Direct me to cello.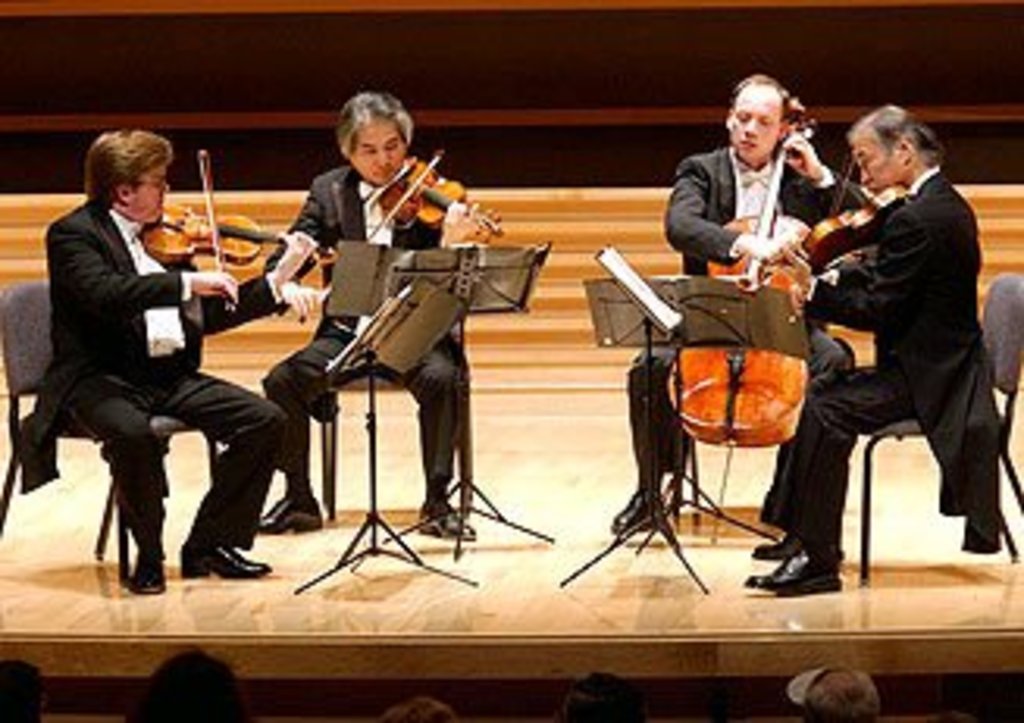
Direction: Rect(144, 144, 332, 310).
